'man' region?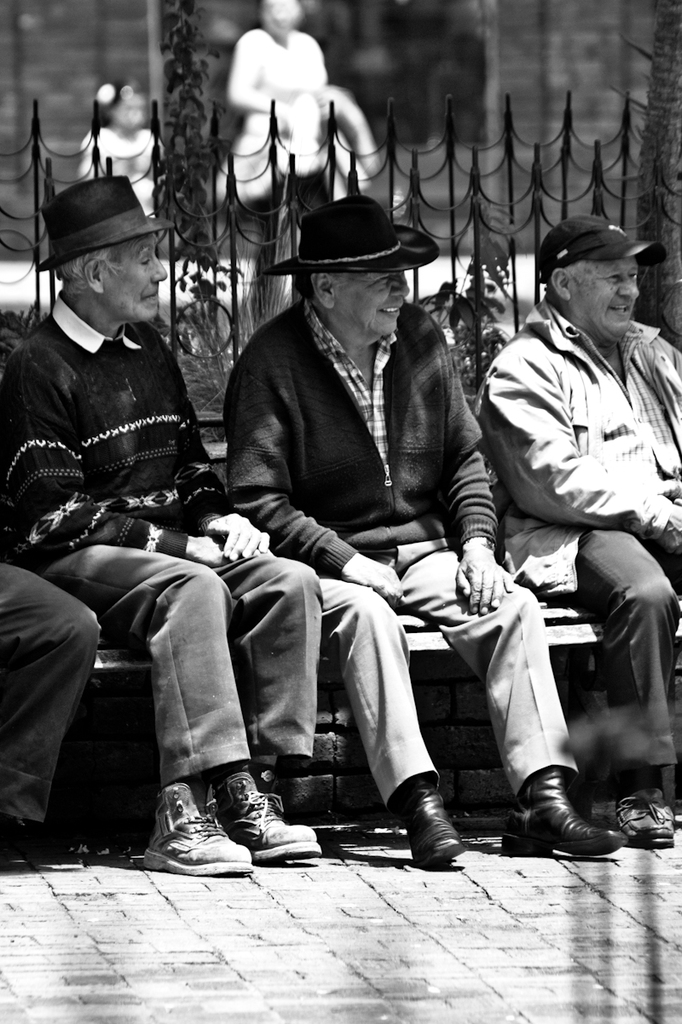
<region>232, 202, 626, 864</region>
